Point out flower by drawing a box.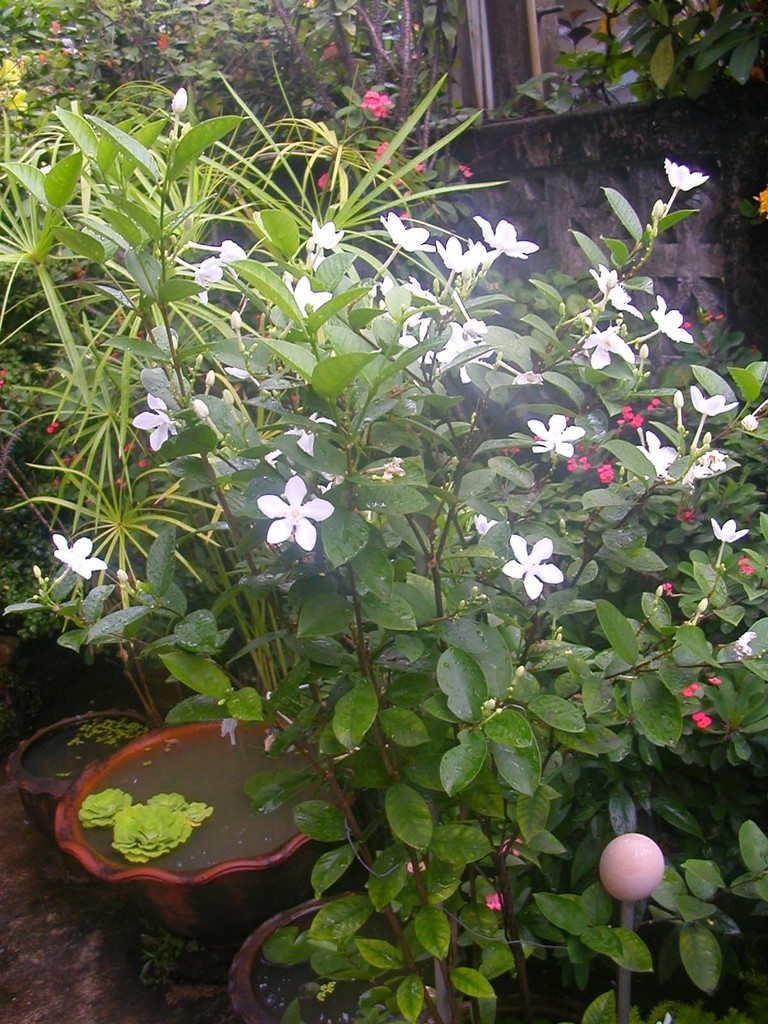
BBox(713, 310, 722, 319).
